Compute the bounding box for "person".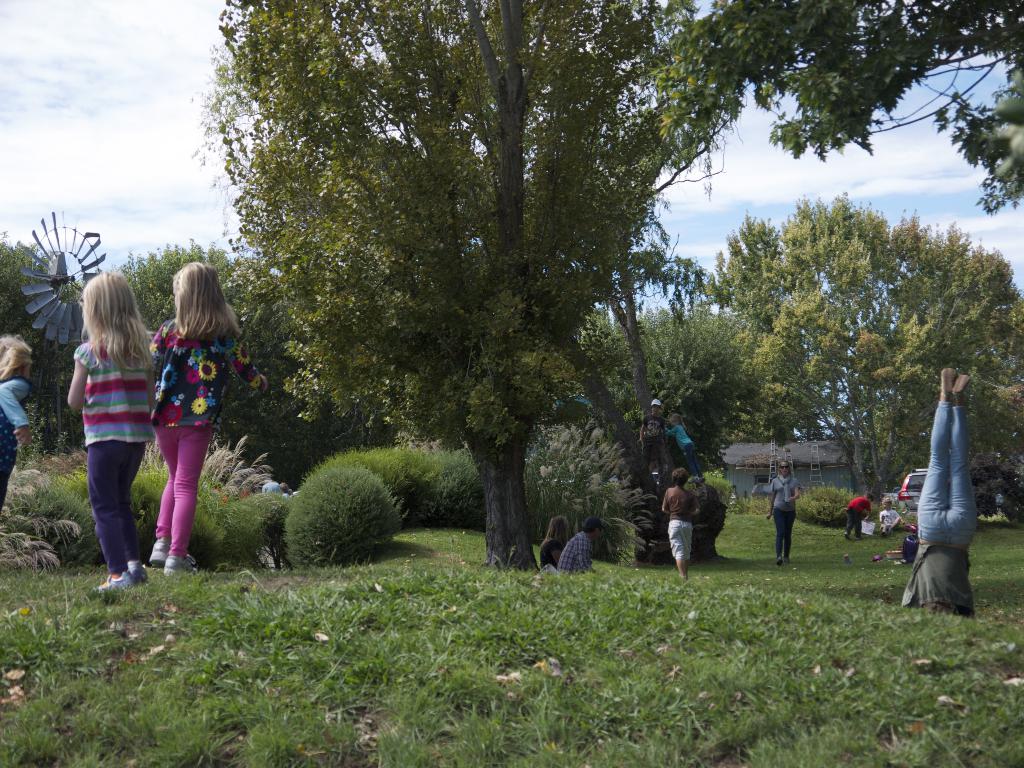
<box>559,520,600,573</box>.
